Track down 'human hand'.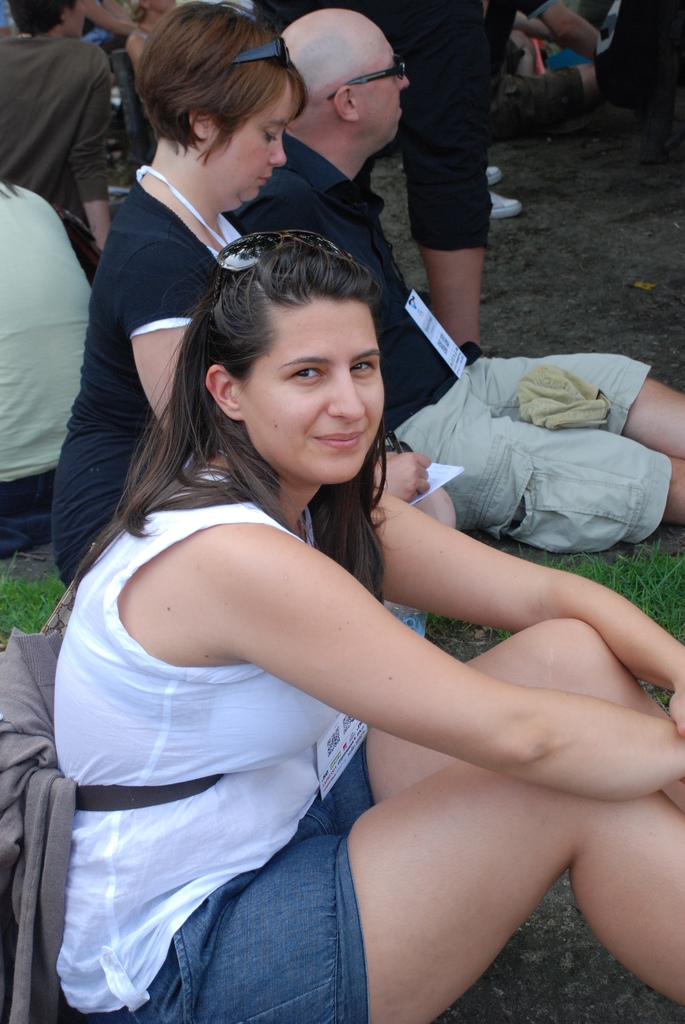
Tracked to [x1=670, y1=659, x2=684, y2=738].
